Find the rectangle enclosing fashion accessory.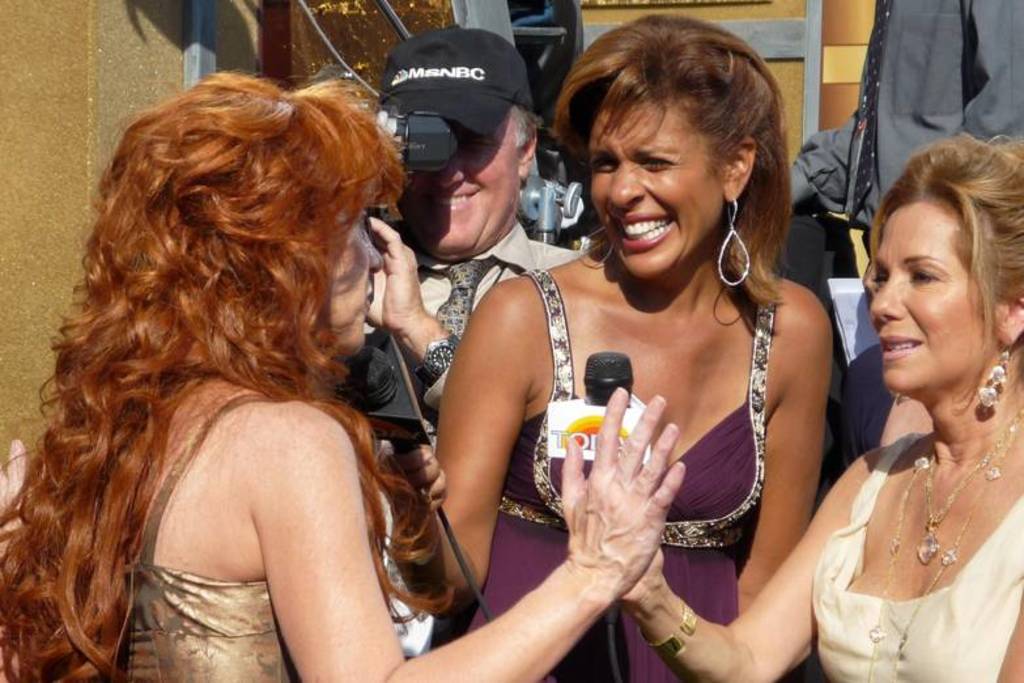
{"x1": 418, "y1": 340, "x2": 462, "y2": 377}.
